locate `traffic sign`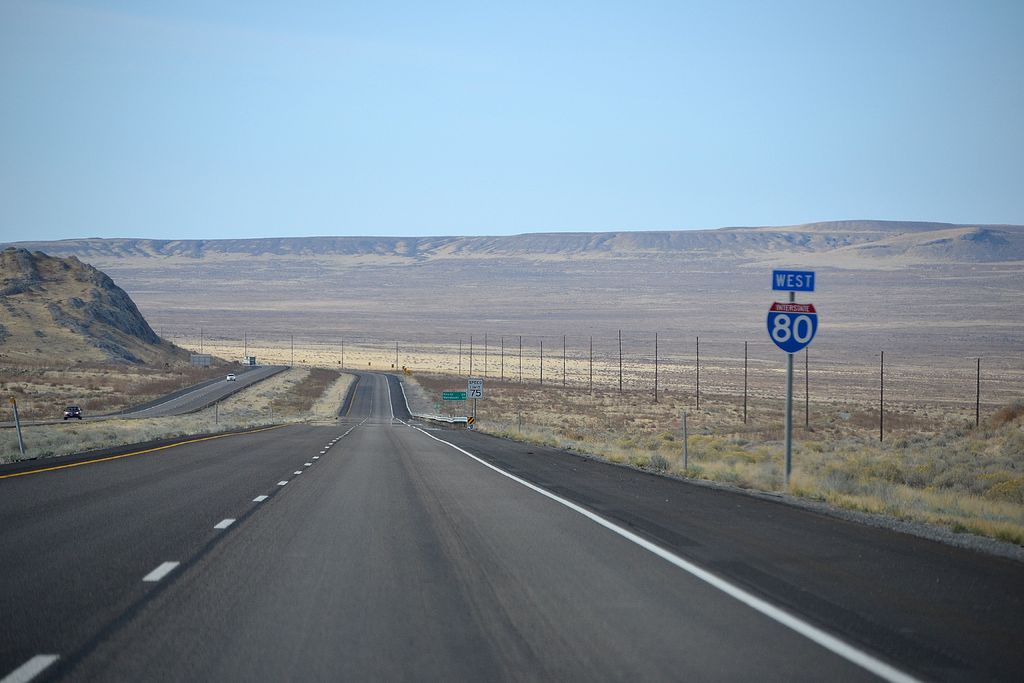
470 378 486 399
